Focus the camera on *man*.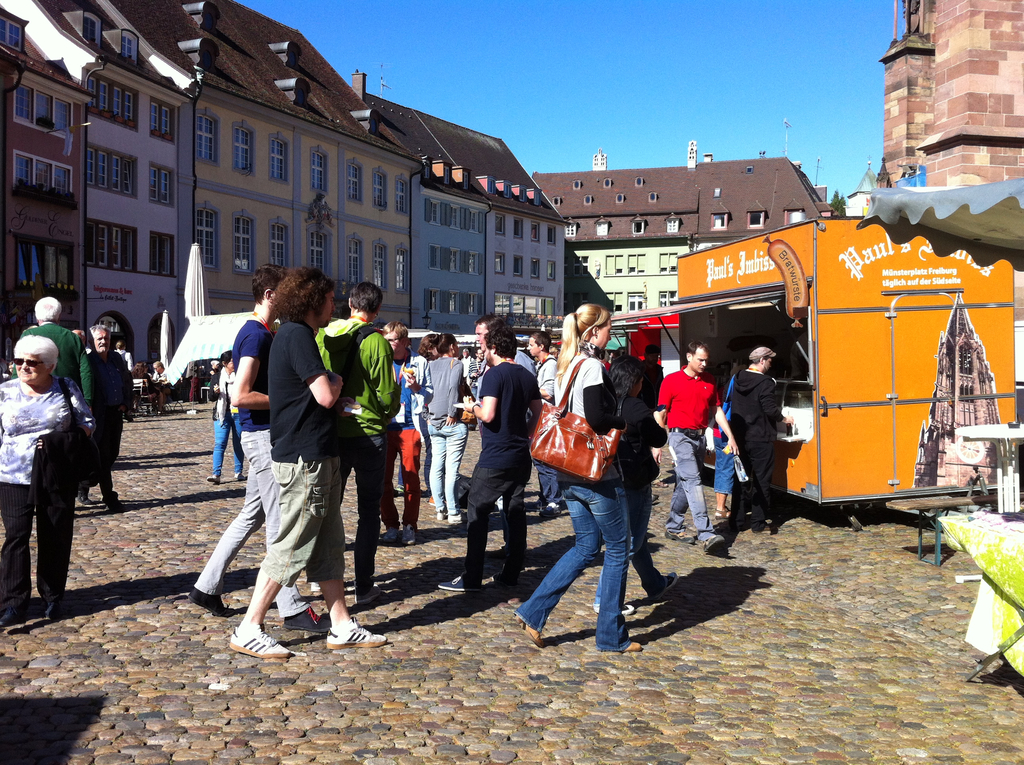
Focus region: x1=726, y1=349, x2=794, y2=533.
